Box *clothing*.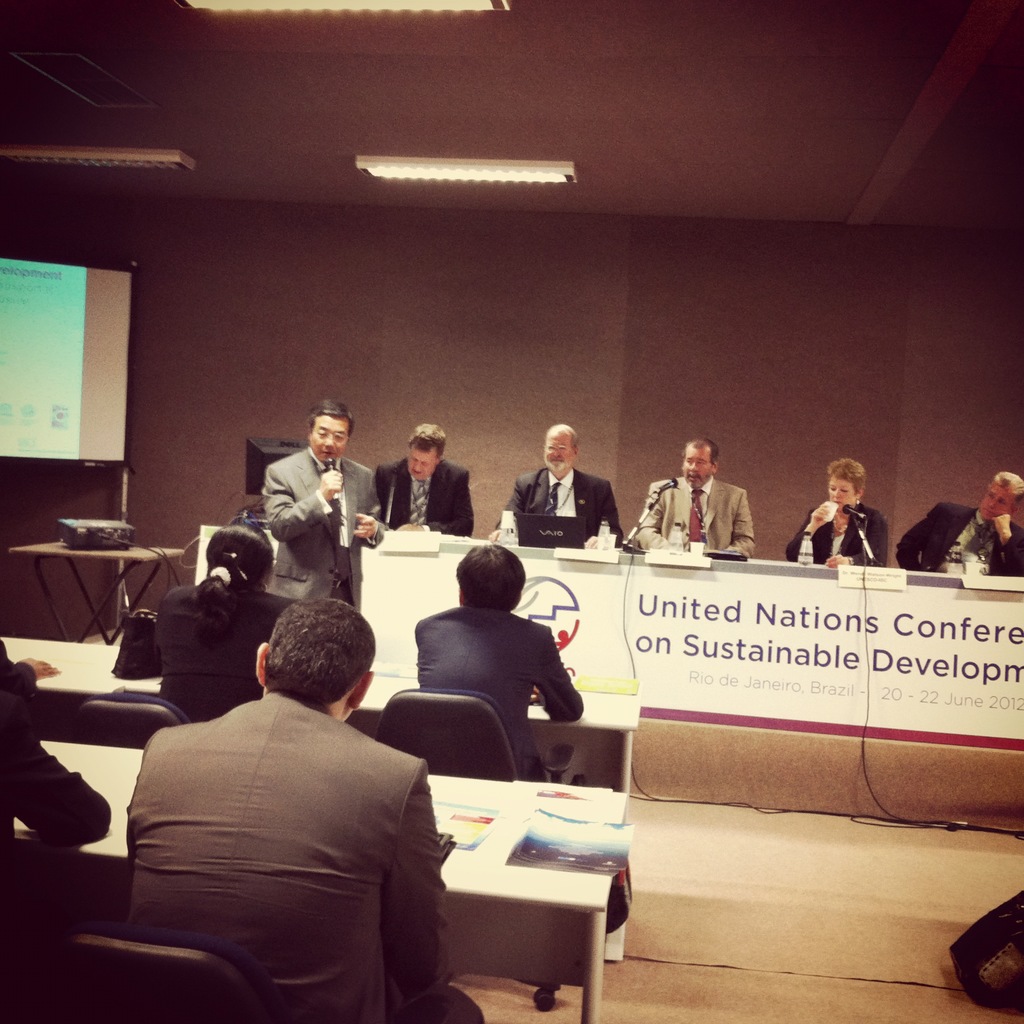
<region>262, 456, 375, 603</region>.
